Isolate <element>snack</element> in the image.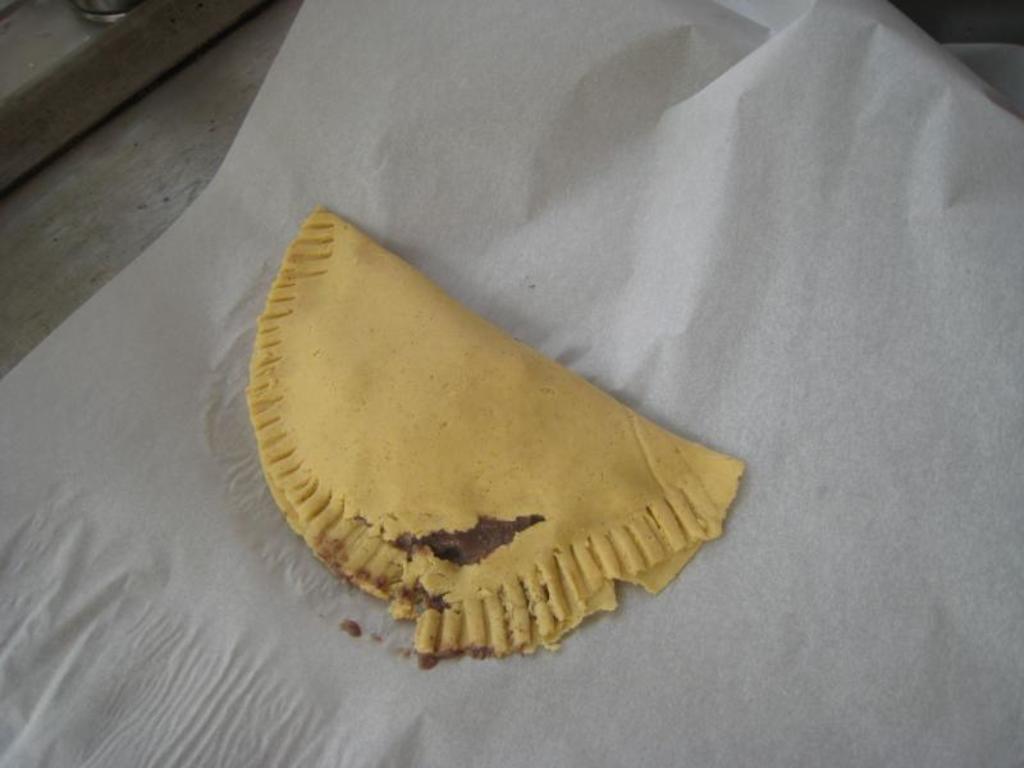
Isolated region: left=207, top=196, right=724, bottom=635.
